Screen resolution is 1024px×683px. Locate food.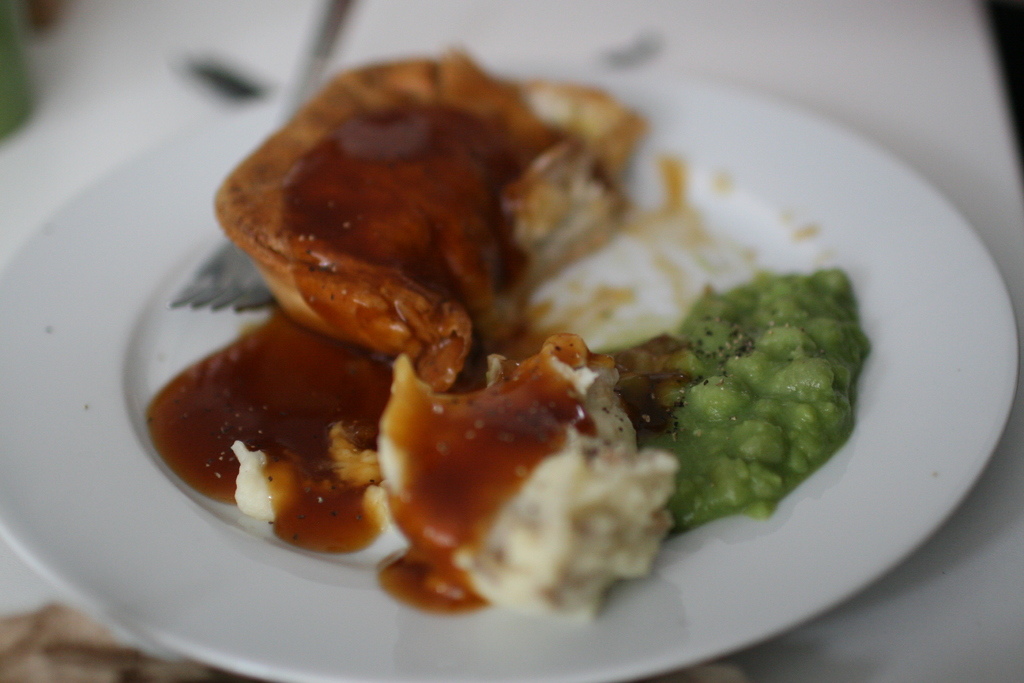
(left=215, top=47, right=656, bottom=393).
